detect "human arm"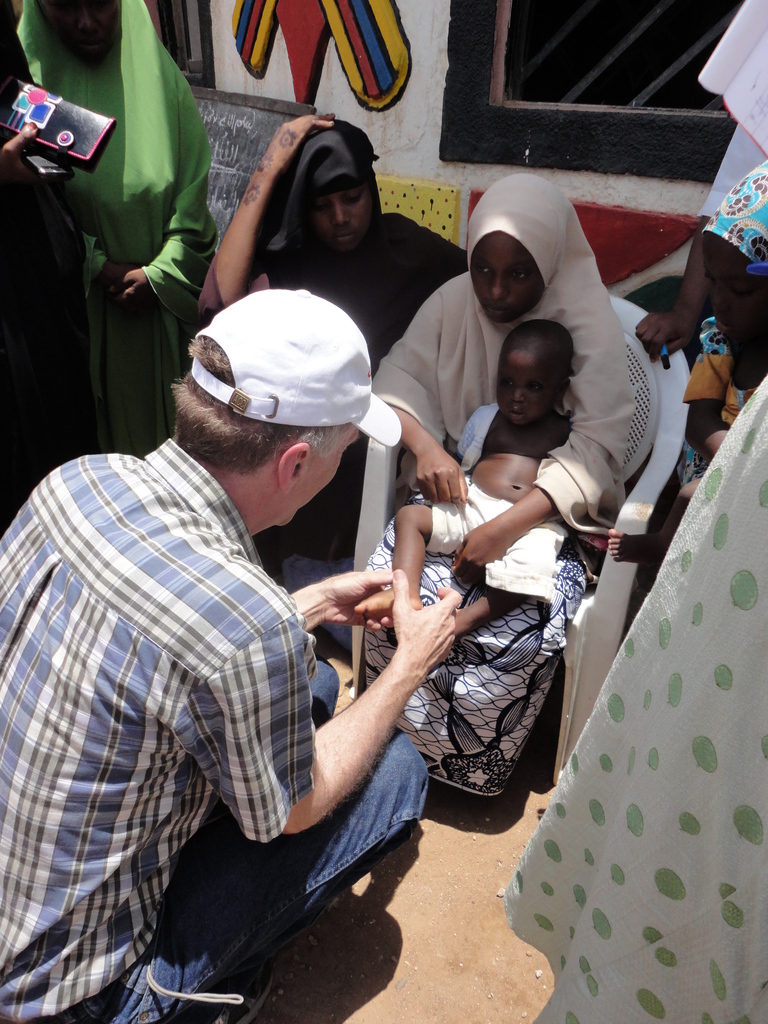
(x1=114, y1=70, x2=219, y2=310)
